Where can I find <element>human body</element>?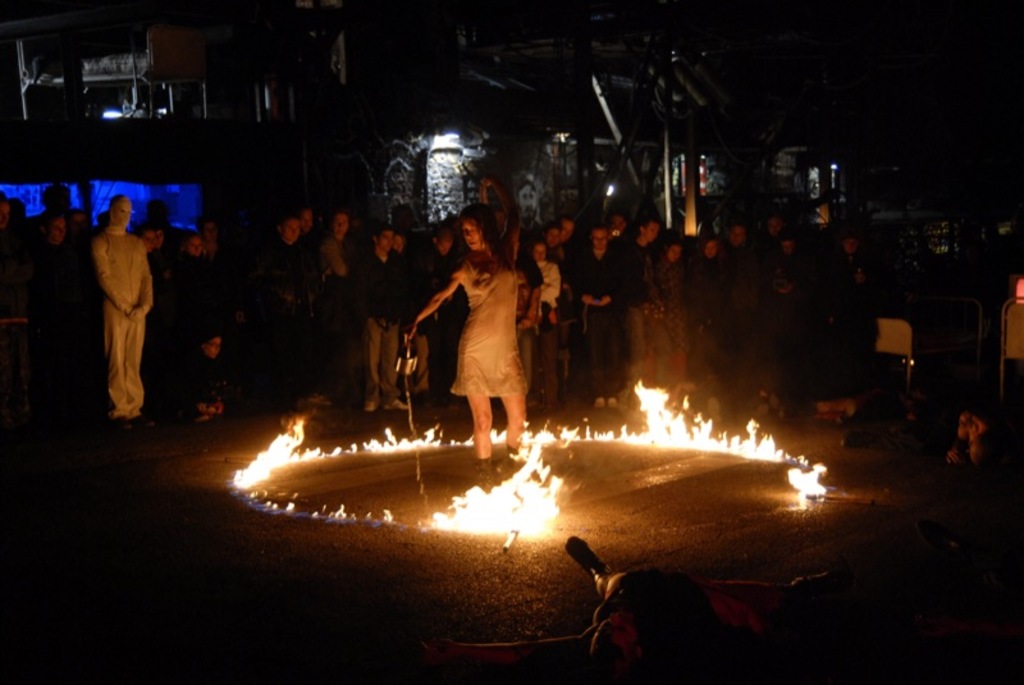
You can find it at Rect(401, 248, 540, 497).
